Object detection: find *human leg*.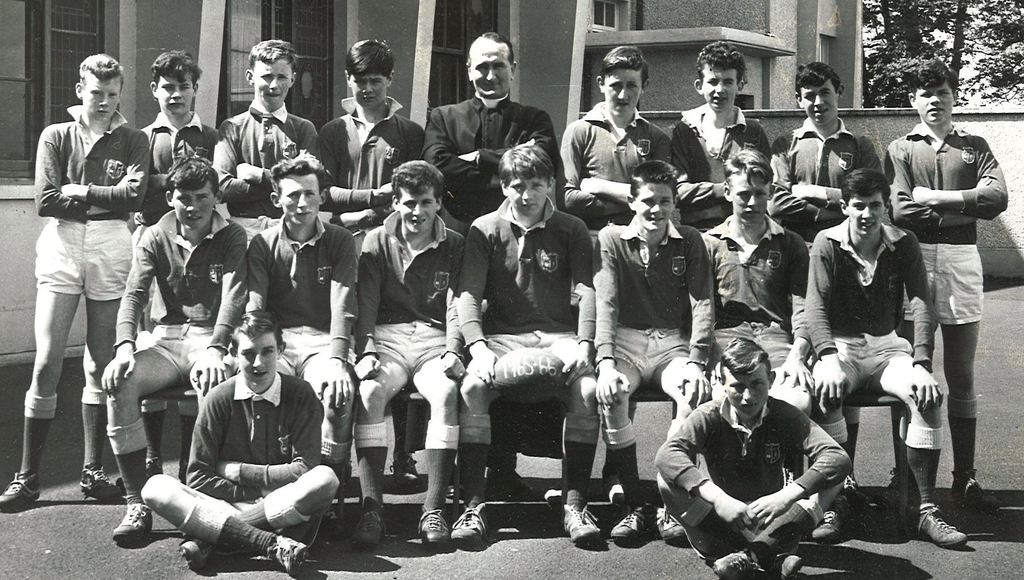
BBox(605, 327, 651, 547).
